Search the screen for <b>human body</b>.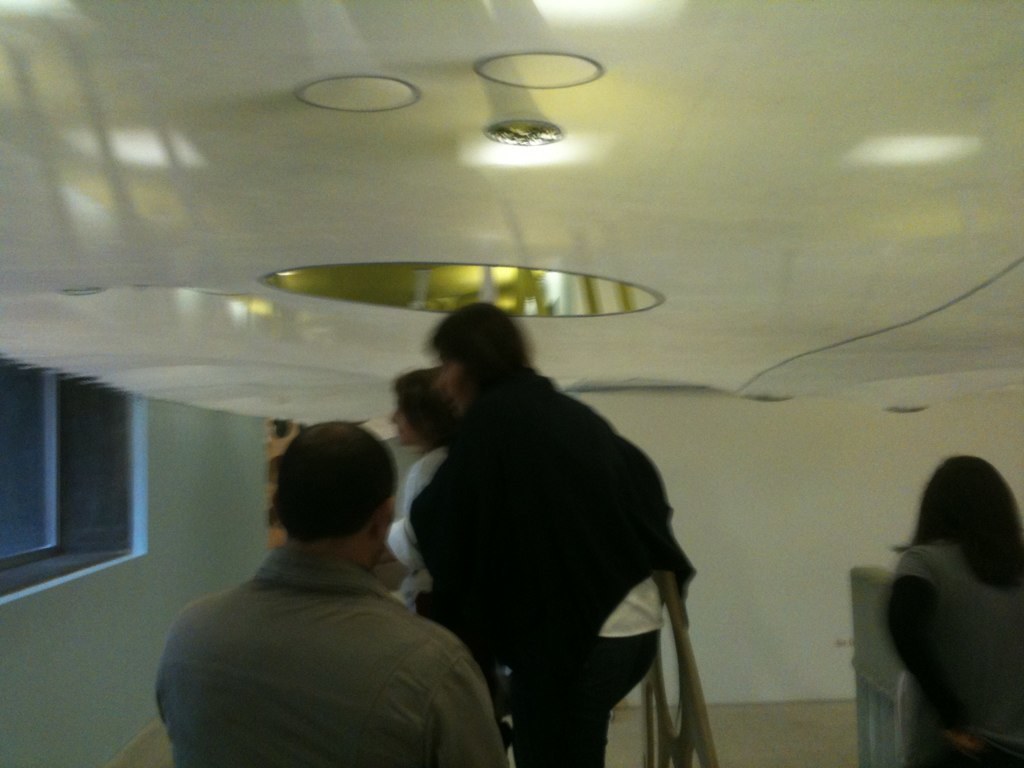
Found at box=[391, 373, 654, 767].
